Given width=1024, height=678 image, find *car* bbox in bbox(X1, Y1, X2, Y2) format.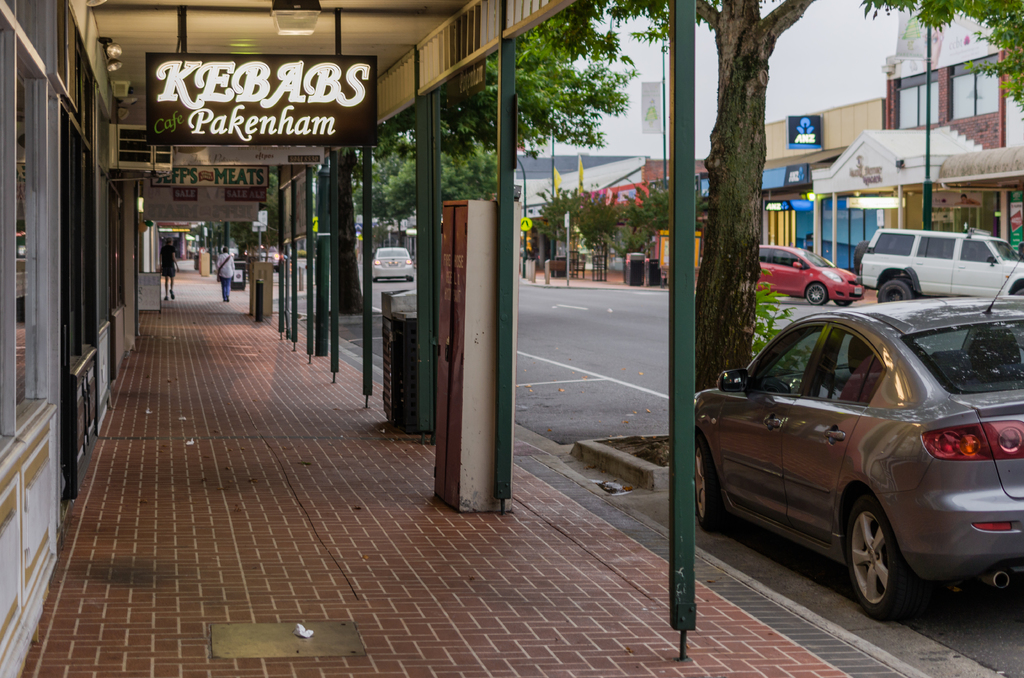
bbox(693, 256, 1023, 622).
